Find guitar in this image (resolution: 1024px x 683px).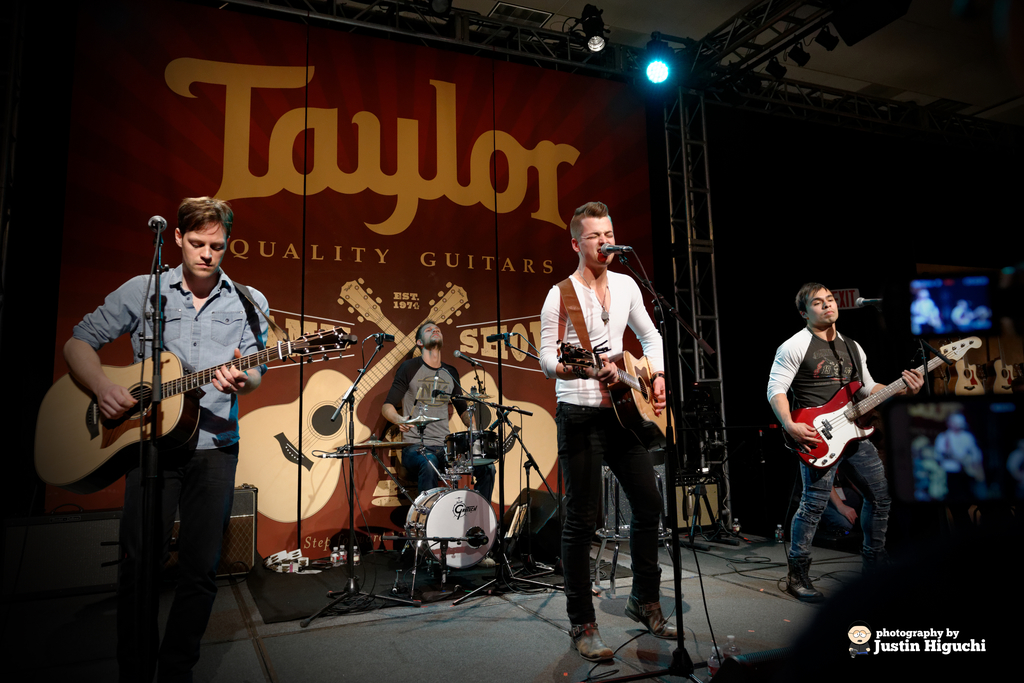
948,318,980,399.
